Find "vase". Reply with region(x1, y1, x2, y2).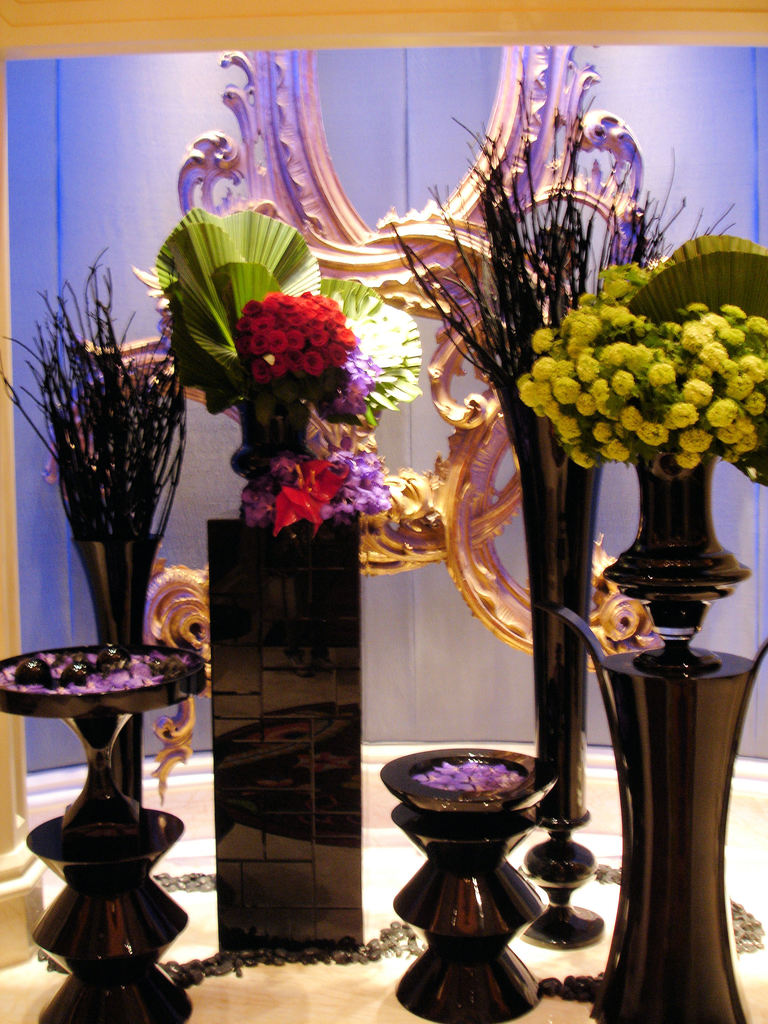
region(386, 738, 548, 1023).
